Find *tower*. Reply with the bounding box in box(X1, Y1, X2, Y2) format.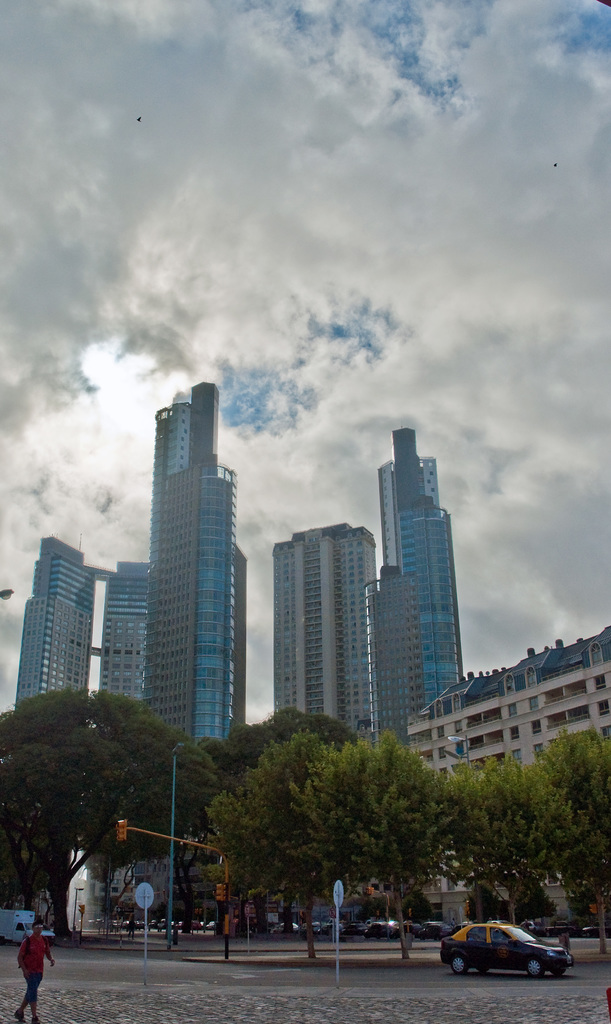
box(7, 529, 151, 713).
